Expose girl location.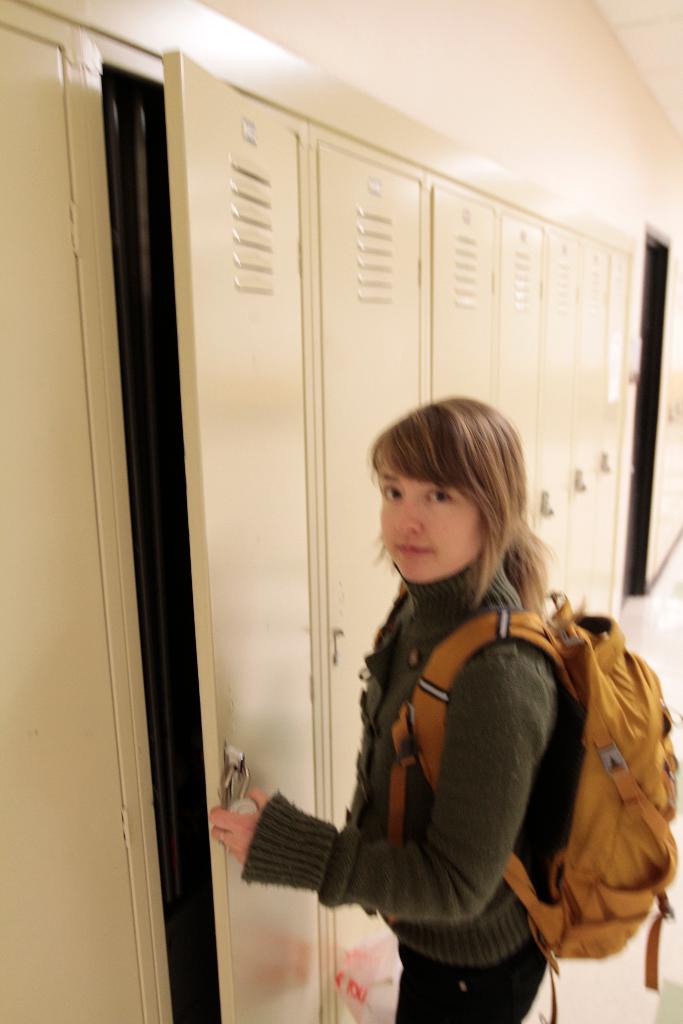
Exposed at [208,394,584,1023].
